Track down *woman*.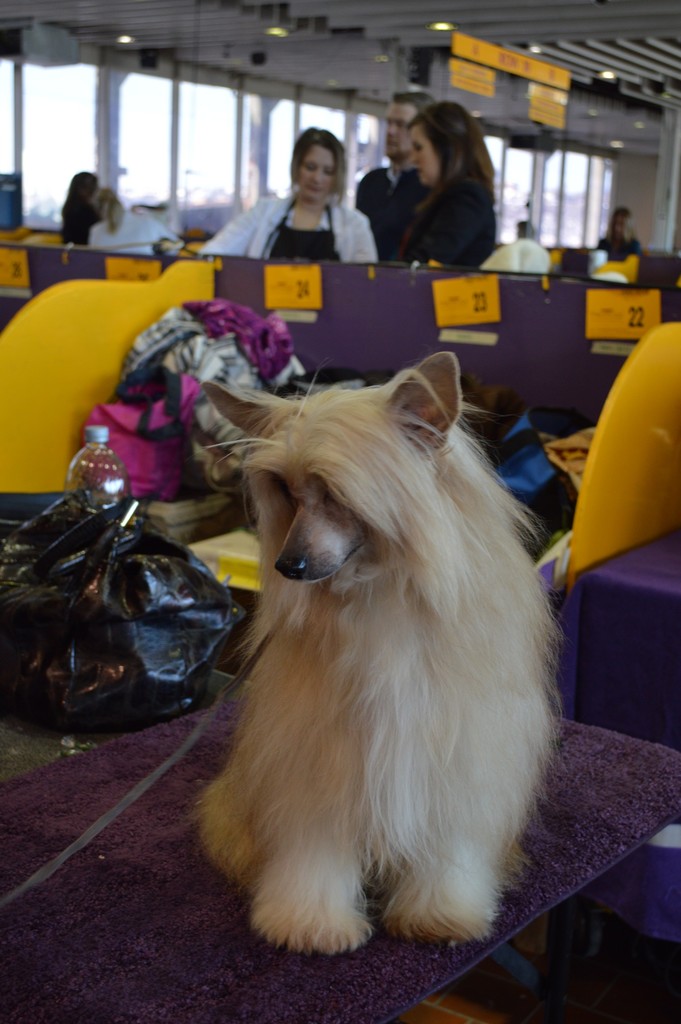
Tracked to [56, 172, 105, 247].
